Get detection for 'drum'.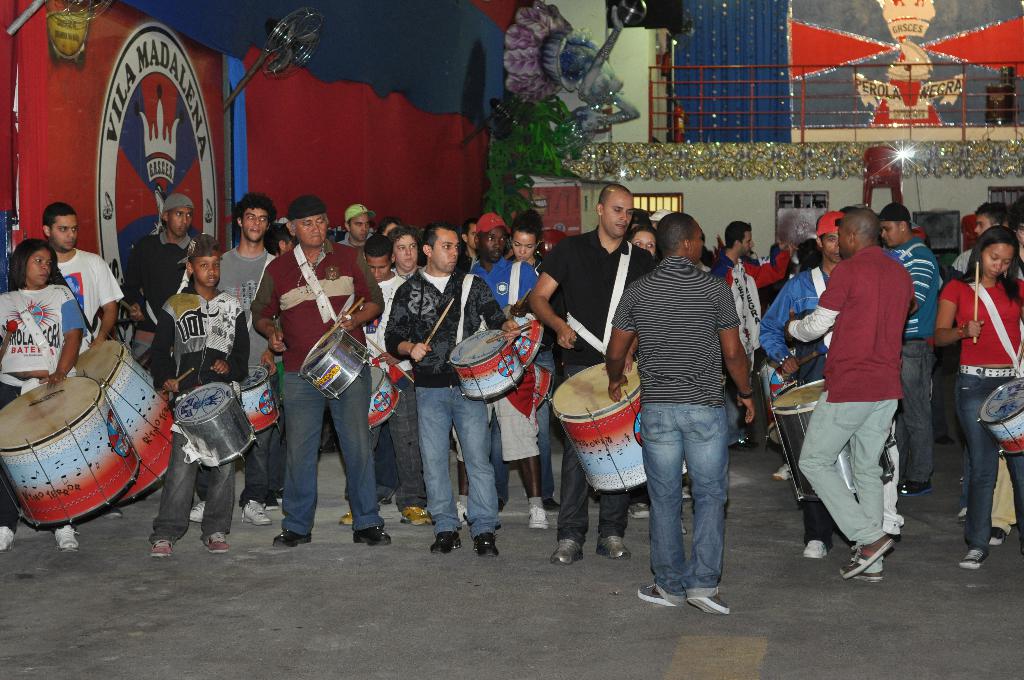
Detection: [x1=175, y1=383, x2=259, y2=471].
